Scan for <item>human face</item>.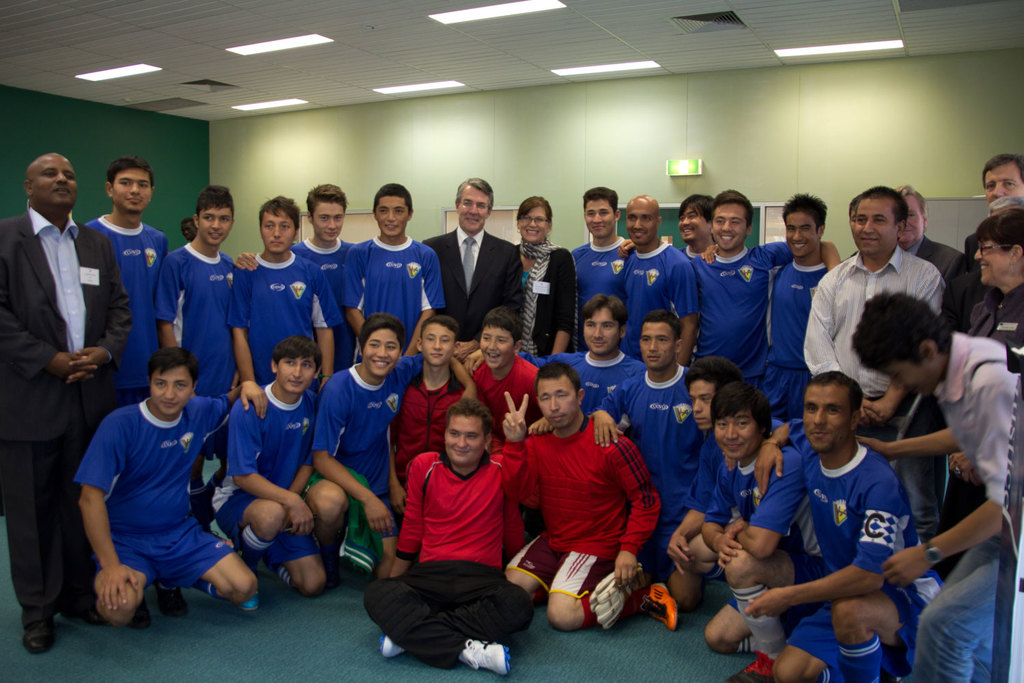
Scan result: 625/204/653/248.
